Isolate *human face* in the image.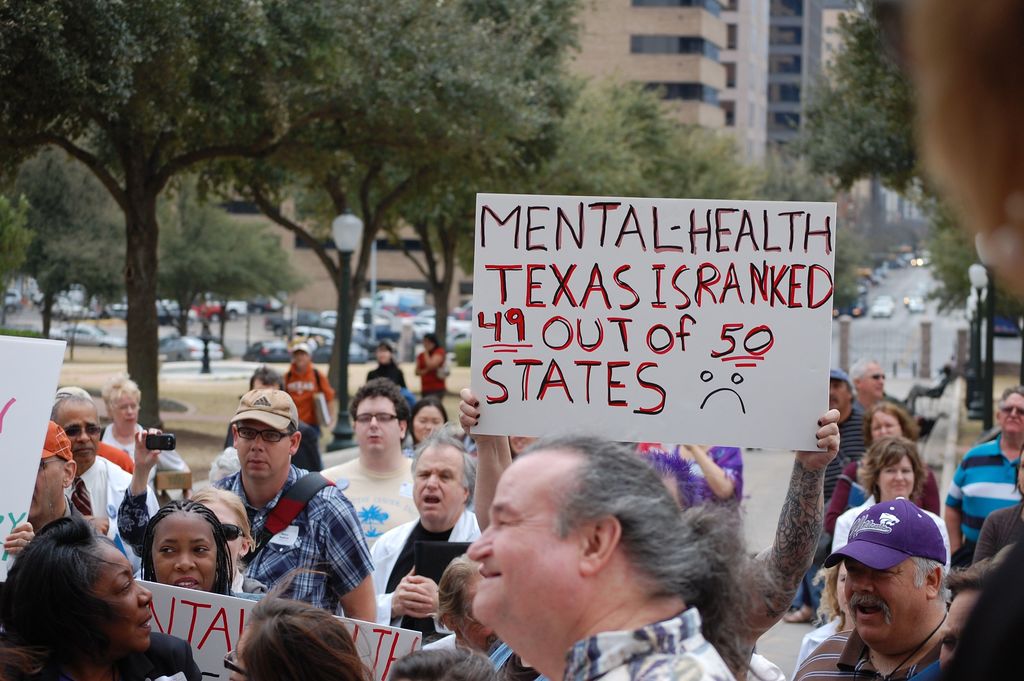
Isolated region: <box>844,558,925,653</box>.
